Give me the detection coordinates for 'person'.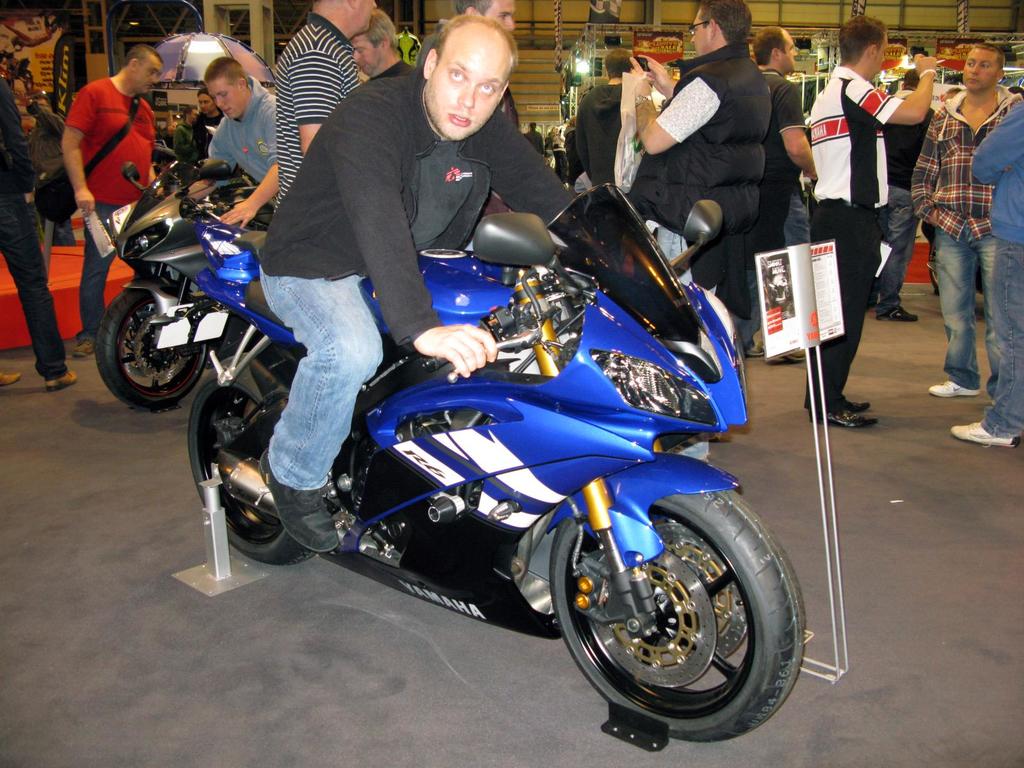
pyautogui.locateOnScreen(572, 50, 635, 195).
